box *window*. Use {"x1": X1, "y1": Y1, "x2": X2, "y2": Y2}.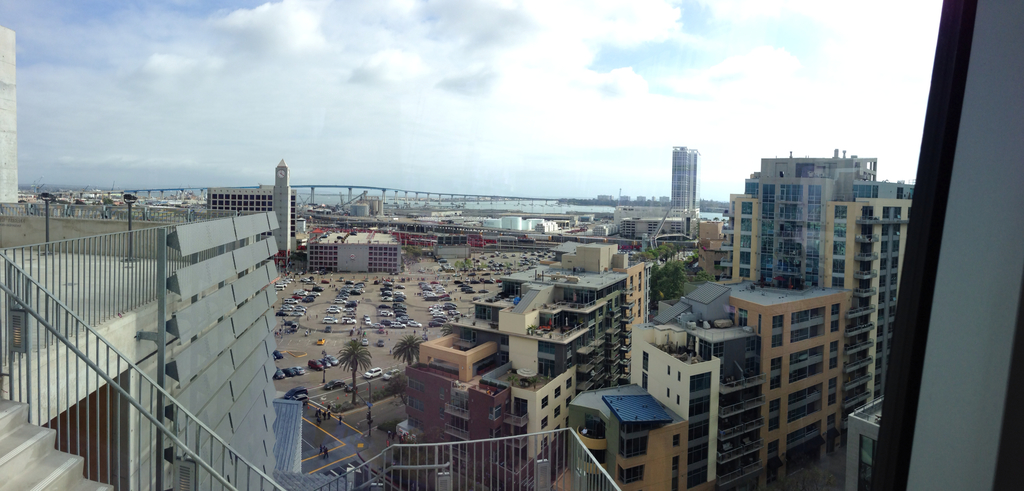
{"x1": 772, "y1": 317, "x2": 781, "y2": 329}.
